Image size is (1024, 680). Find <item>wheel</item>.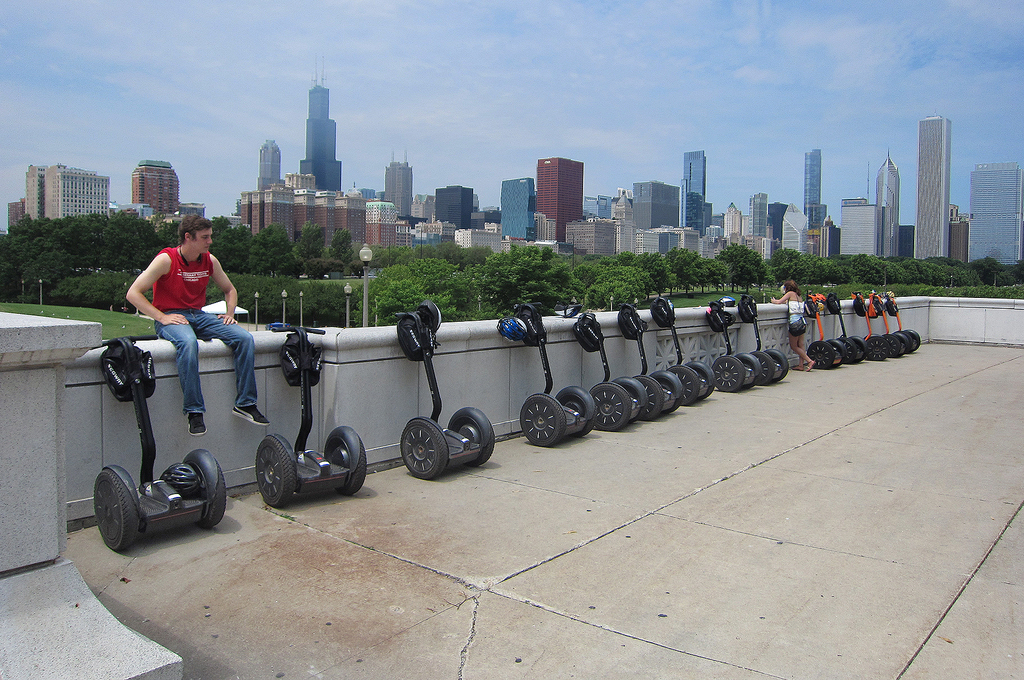
region(94, 470, 138, 551).
